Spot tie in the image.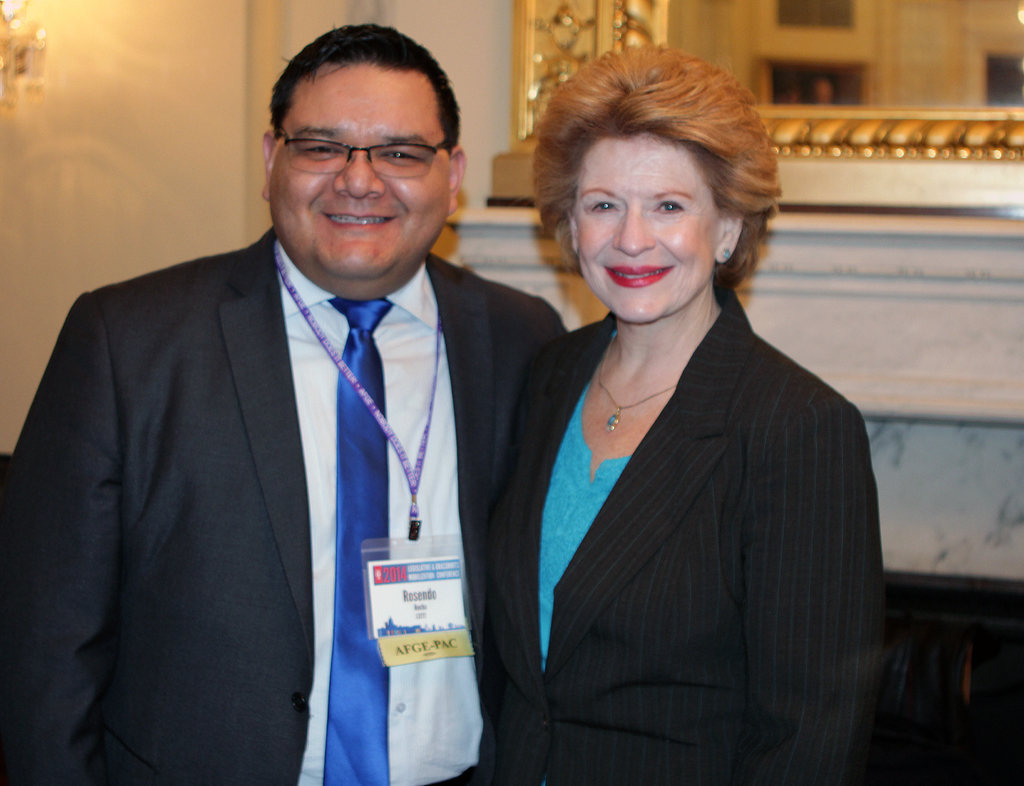
tie found at [324,299,396,785].
